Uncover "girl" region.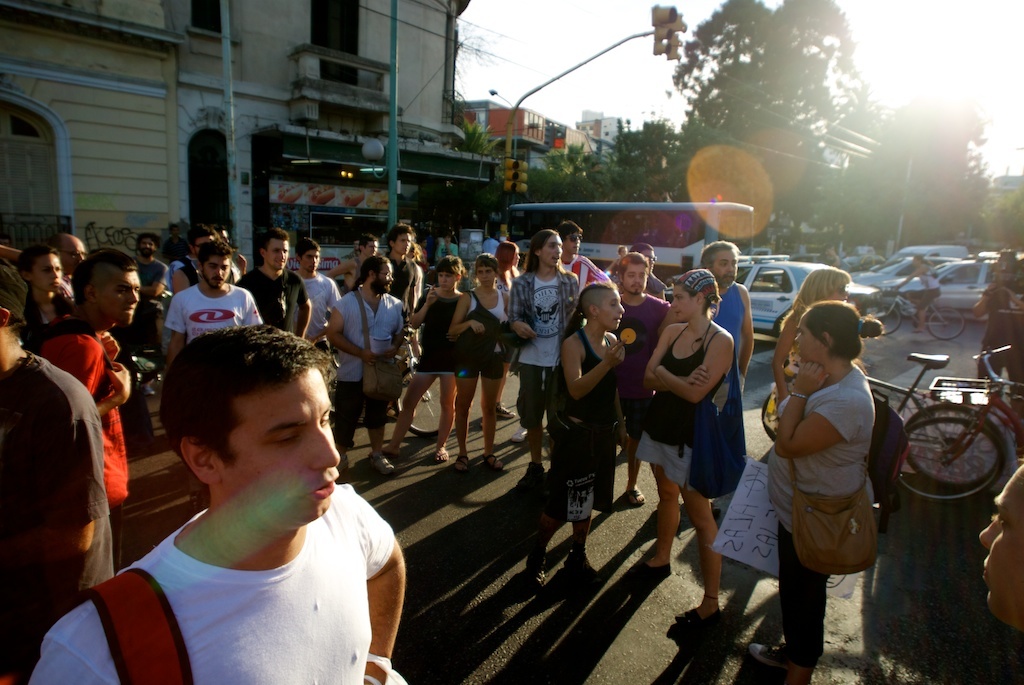
Uncovered: 382 254 461 464.
